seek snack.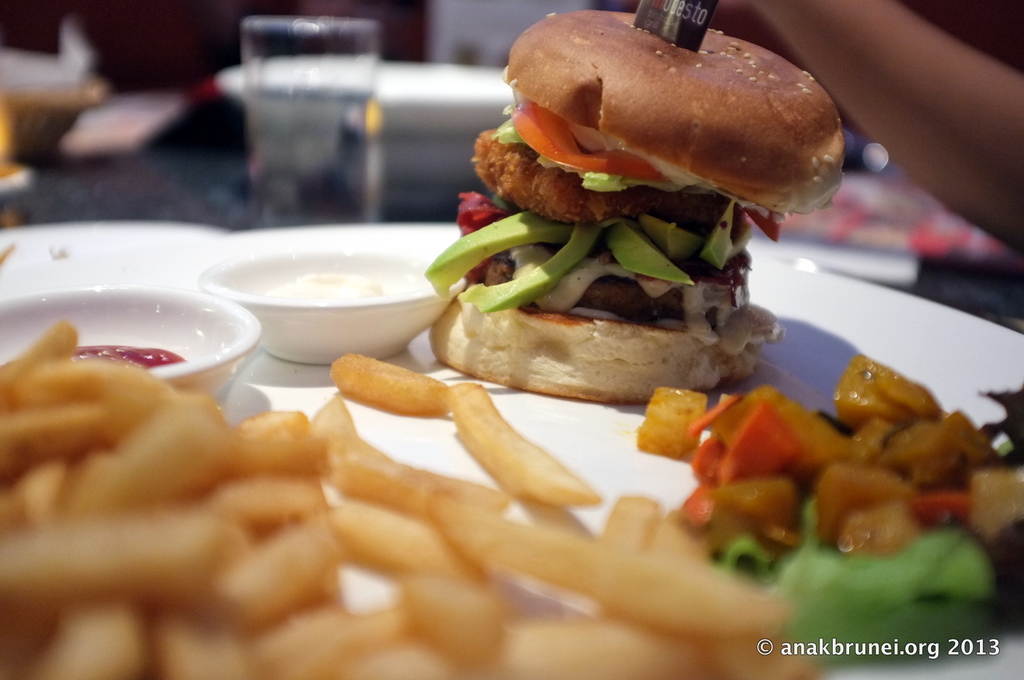
{"left": 21, "top": 388, "right": 609, "bottom": 679}.
